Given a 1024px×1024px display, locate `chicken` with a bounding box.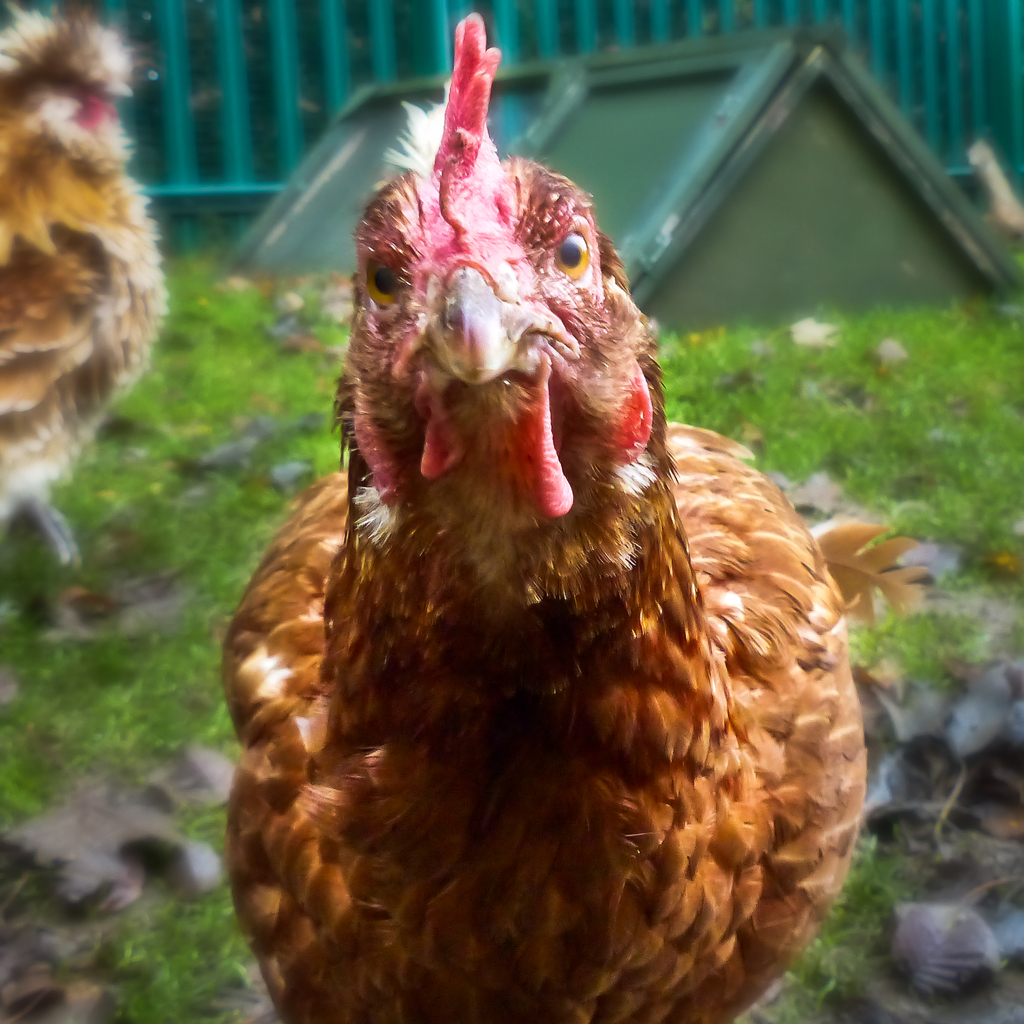
Located: BBox(0, 0, 170, 601).
